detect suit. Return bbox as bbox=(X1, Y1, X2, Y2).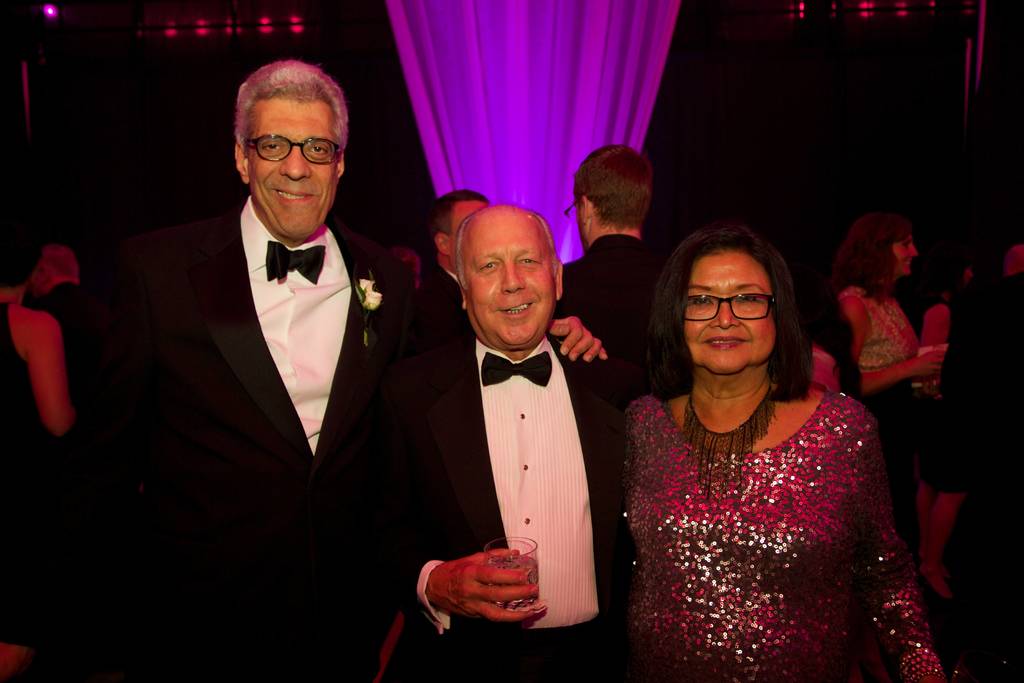
bbox=(107, 211, 418, 682).
